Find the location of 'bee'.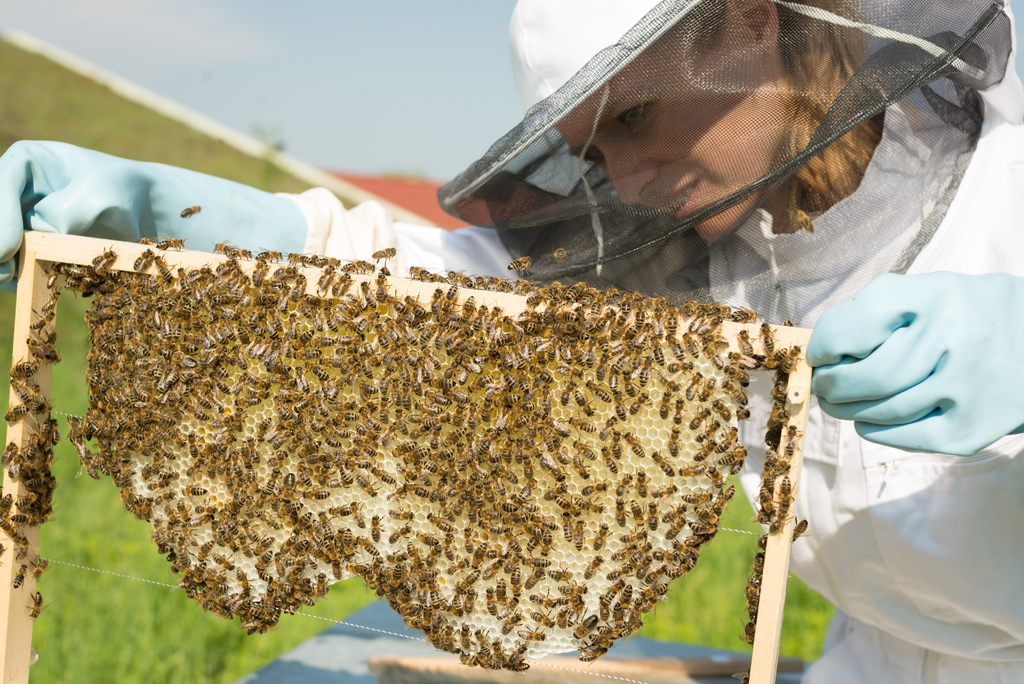
Location: 303:485:330:502.
